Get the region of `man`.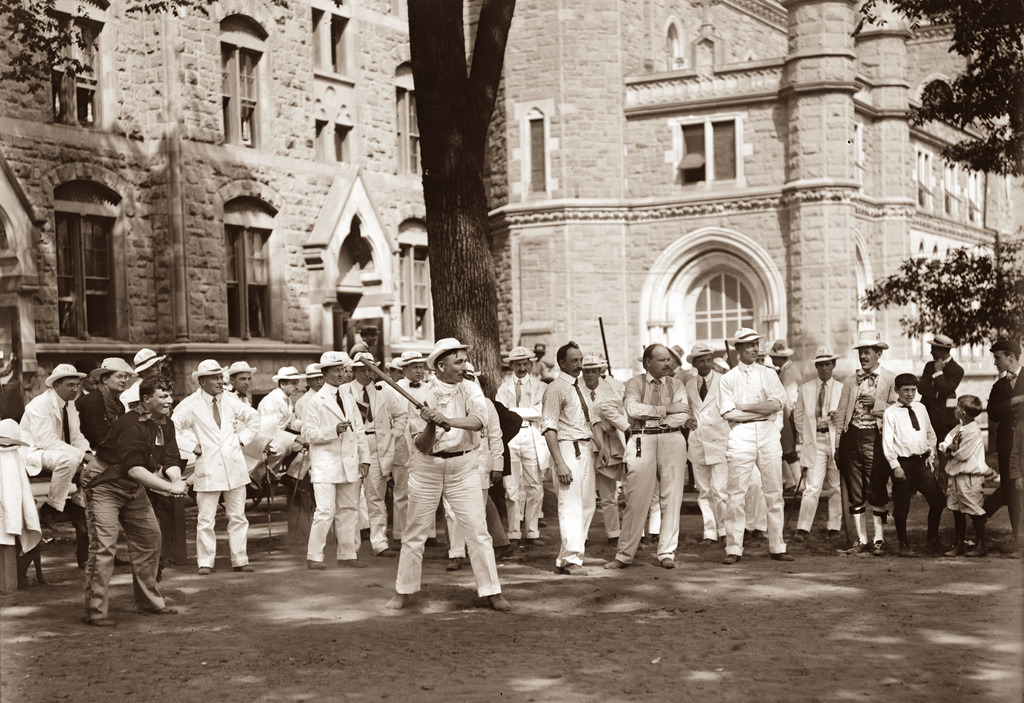
rect(302, 350, 373, 569).
